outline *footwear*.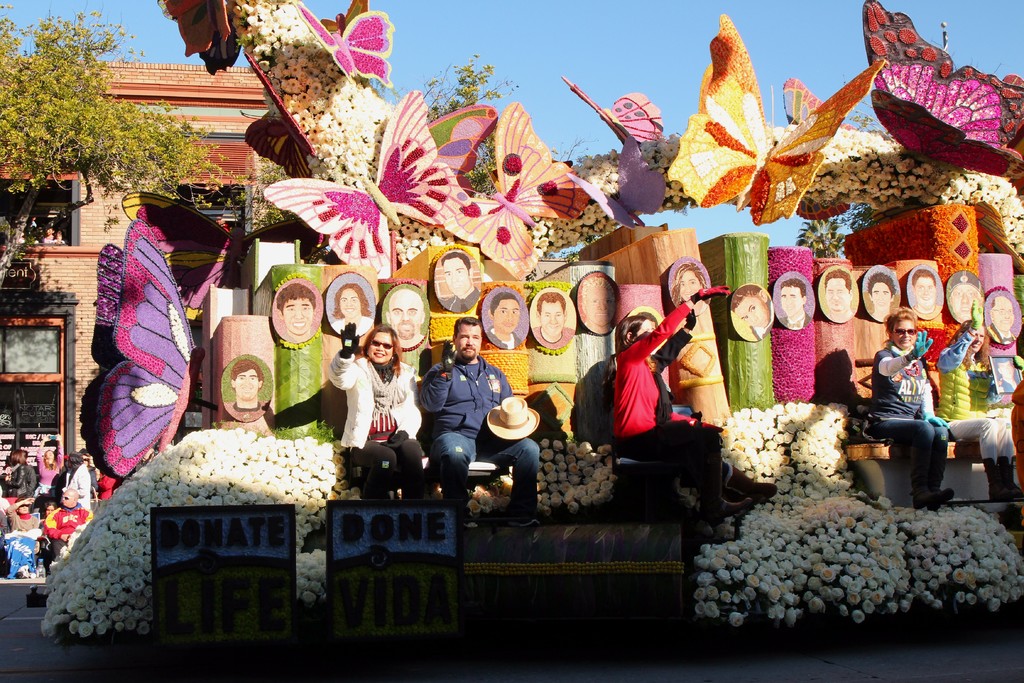
Outline: rect(711, 497, 750, 520).
